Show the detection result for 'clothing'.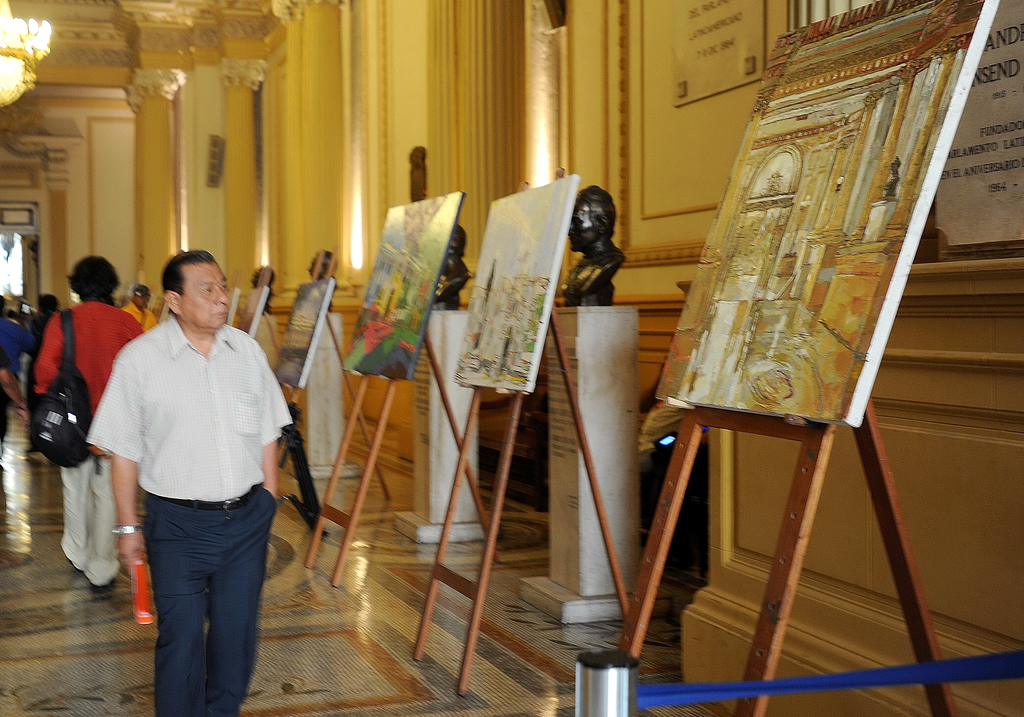
crop(33, 298, 144, 591).
